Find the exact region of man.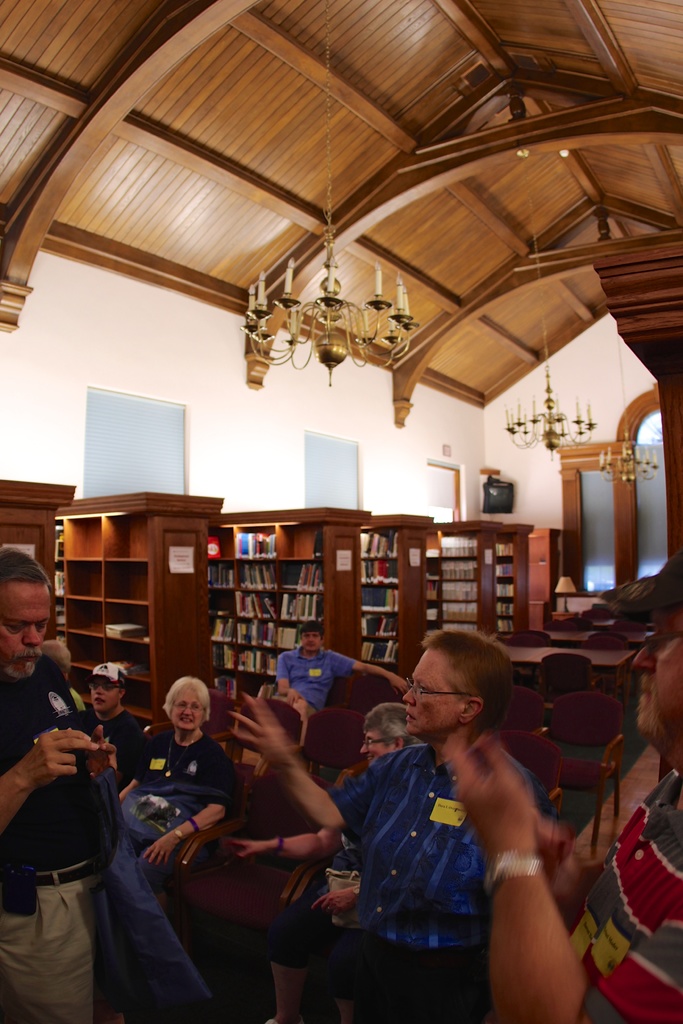
Exact region: select_region(0, 547, 121, 1023).
